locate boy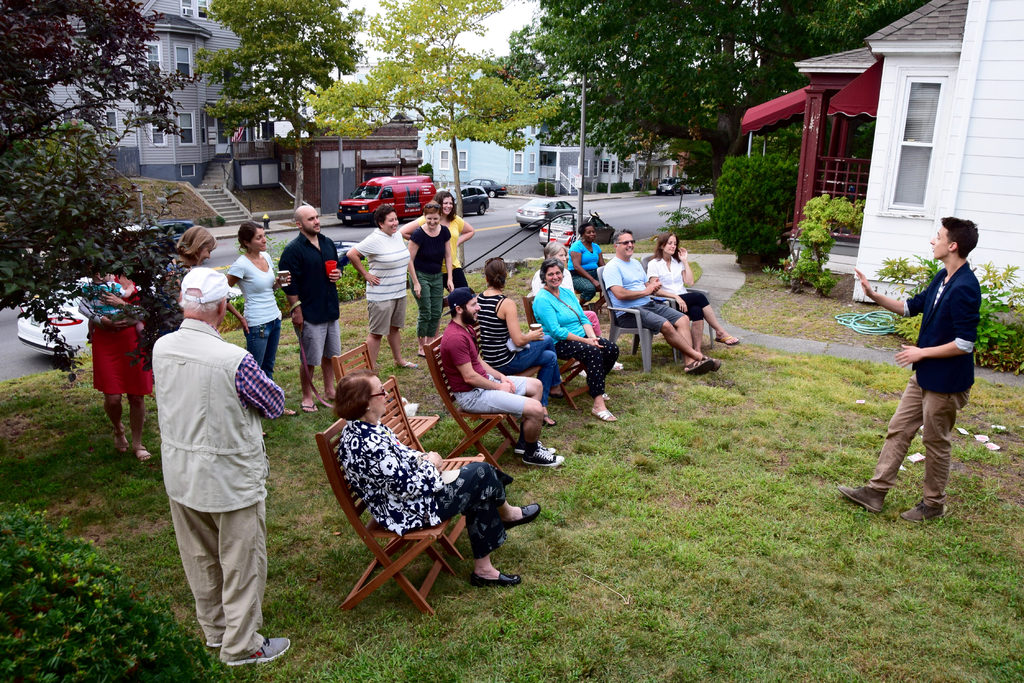
x1=858, y1=215, x2=999, y2=521
